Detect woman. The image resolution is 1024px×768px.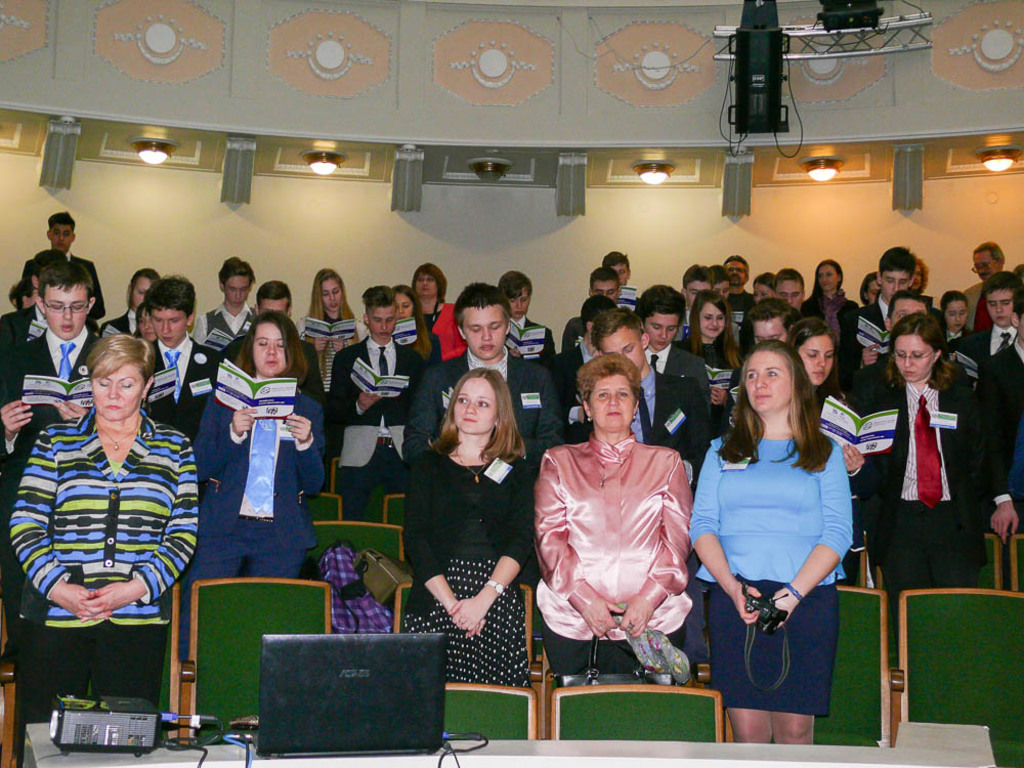
Rect(785, 318, 870, 589).
